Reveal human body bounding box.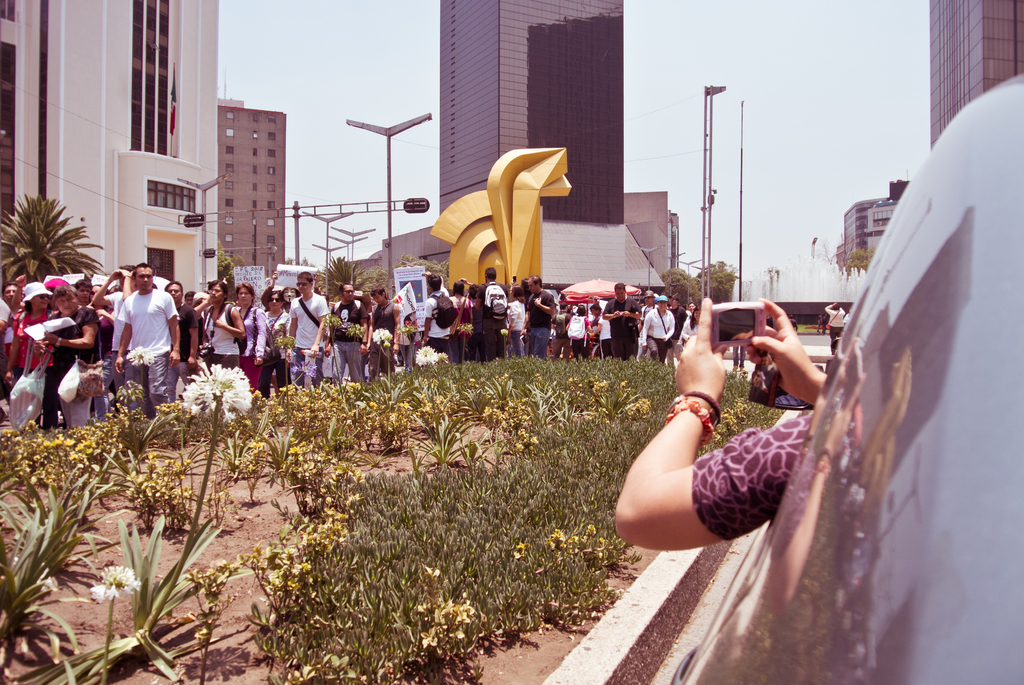
Revealed: <bbox>566, 303, 599, 350</bbox>.
